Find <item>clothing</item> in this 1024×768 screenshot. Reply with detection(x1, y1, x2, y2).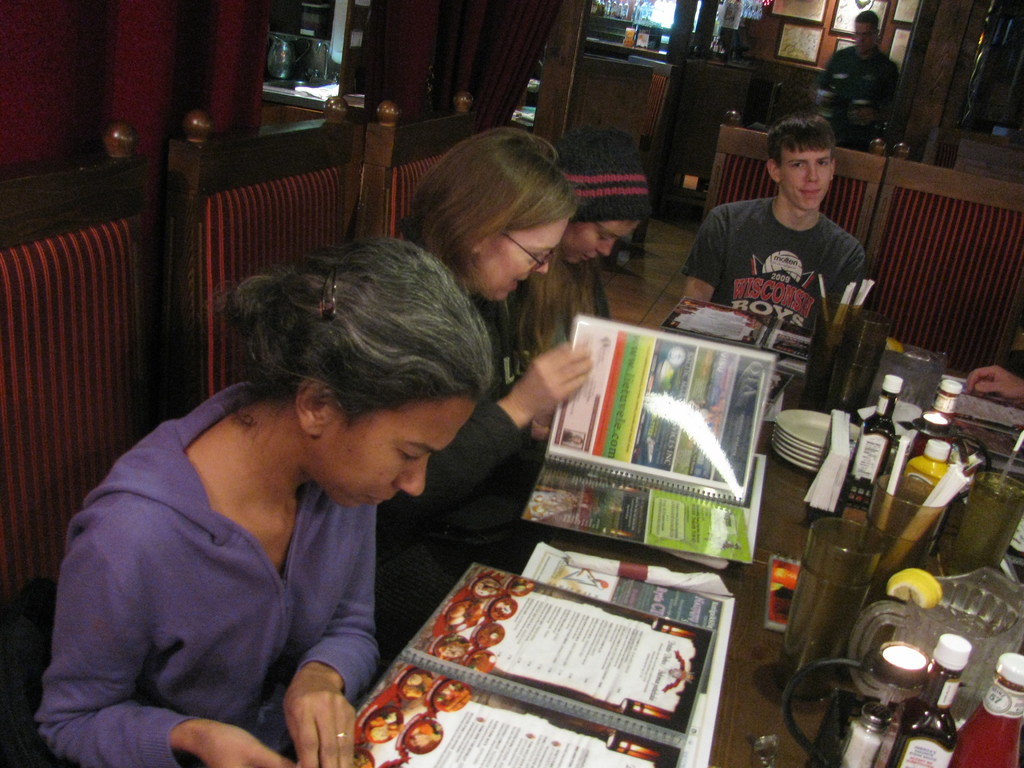
detection(381, 305, 554, 655).
